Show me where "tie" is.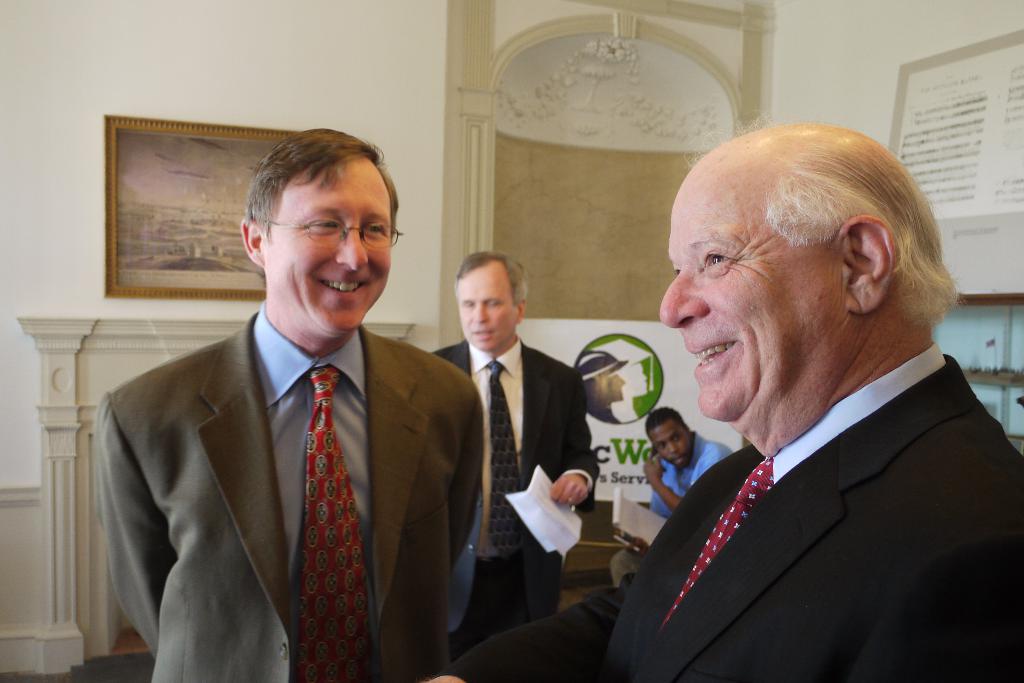
"tie" is at x1=300 y1=364 x2=371 y2=682.
